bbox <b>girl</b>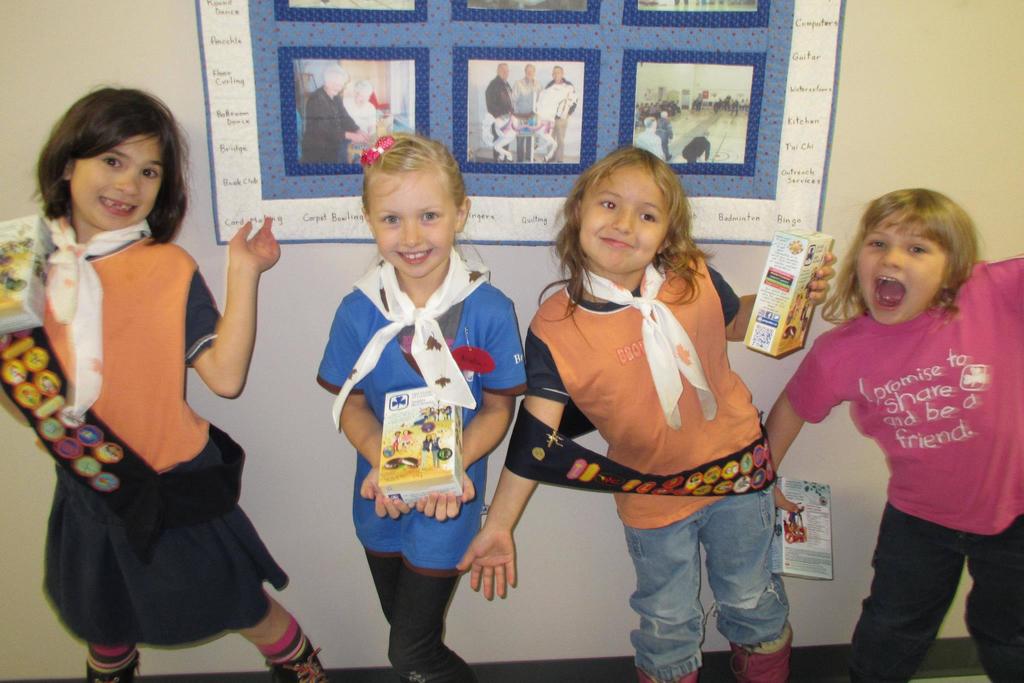
detection(758, 188, 1023, 682)
